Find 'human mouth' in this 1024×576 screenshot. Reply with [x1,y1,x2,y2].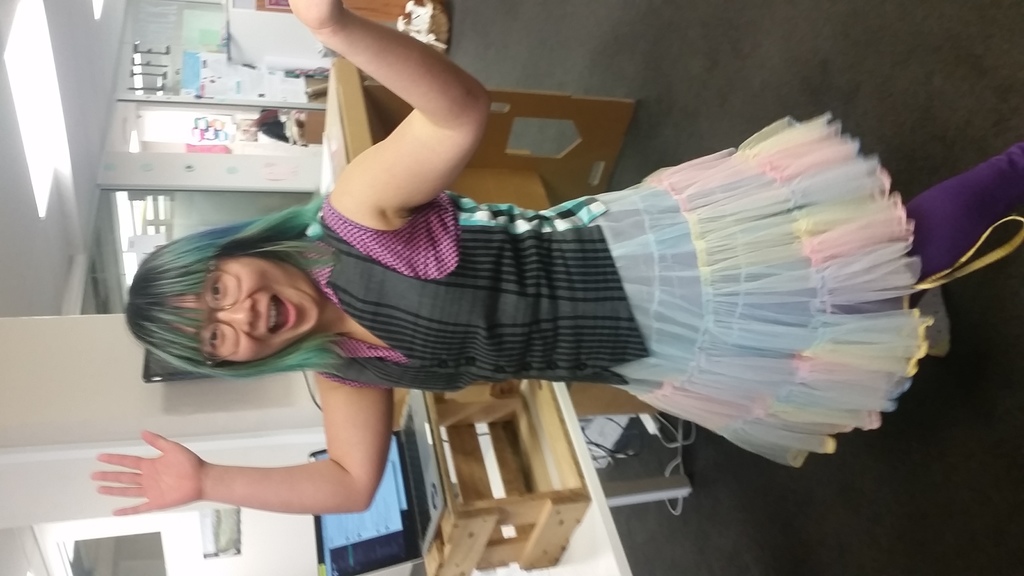
[266,293,296,334].
